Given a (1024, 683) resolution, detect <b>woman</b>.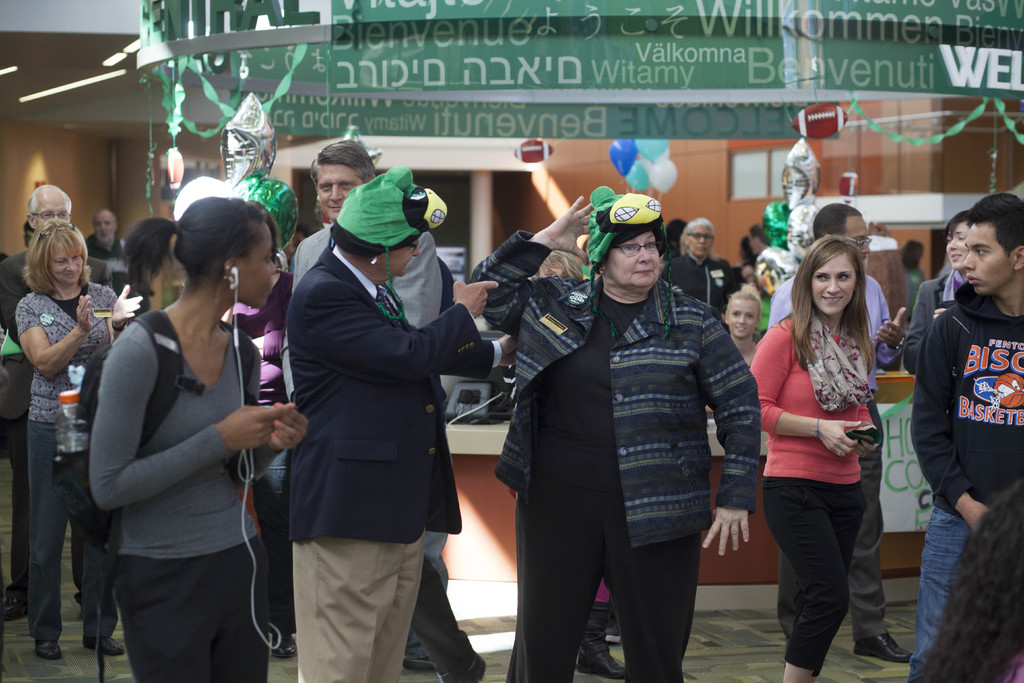
bbox=[86, 195, 307, 682].
